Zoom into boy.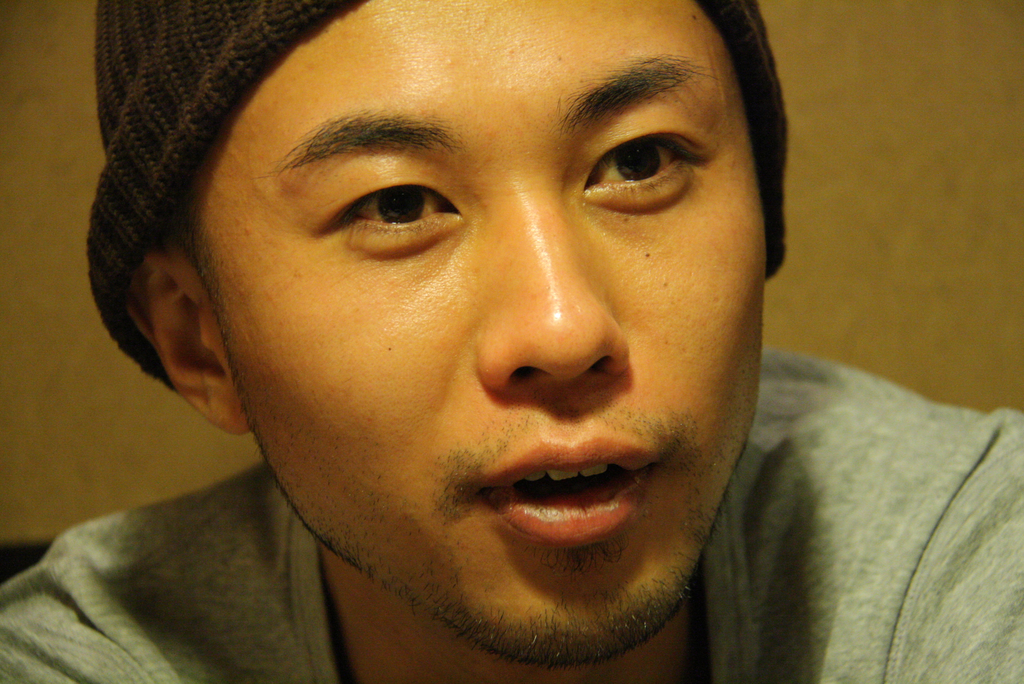
Zoom target: locate(0, 2, 1023, 683).
